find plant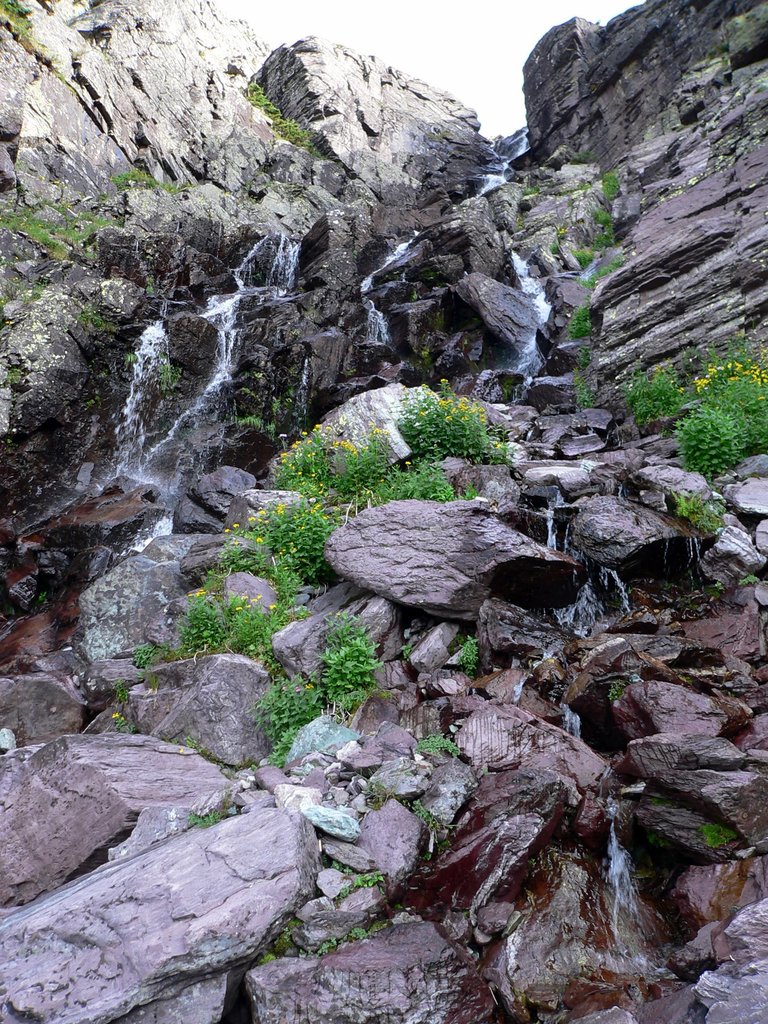
x1=316, y1=930, x2=368, y2=958
